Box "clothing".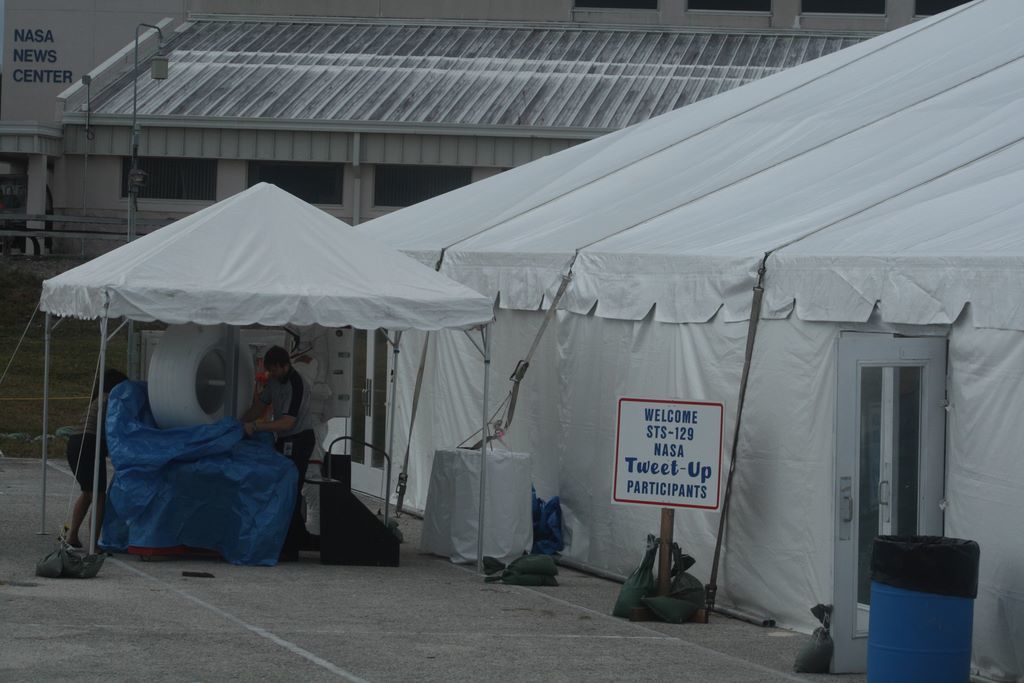
left=58, top=389, right=112, bottom=495.
